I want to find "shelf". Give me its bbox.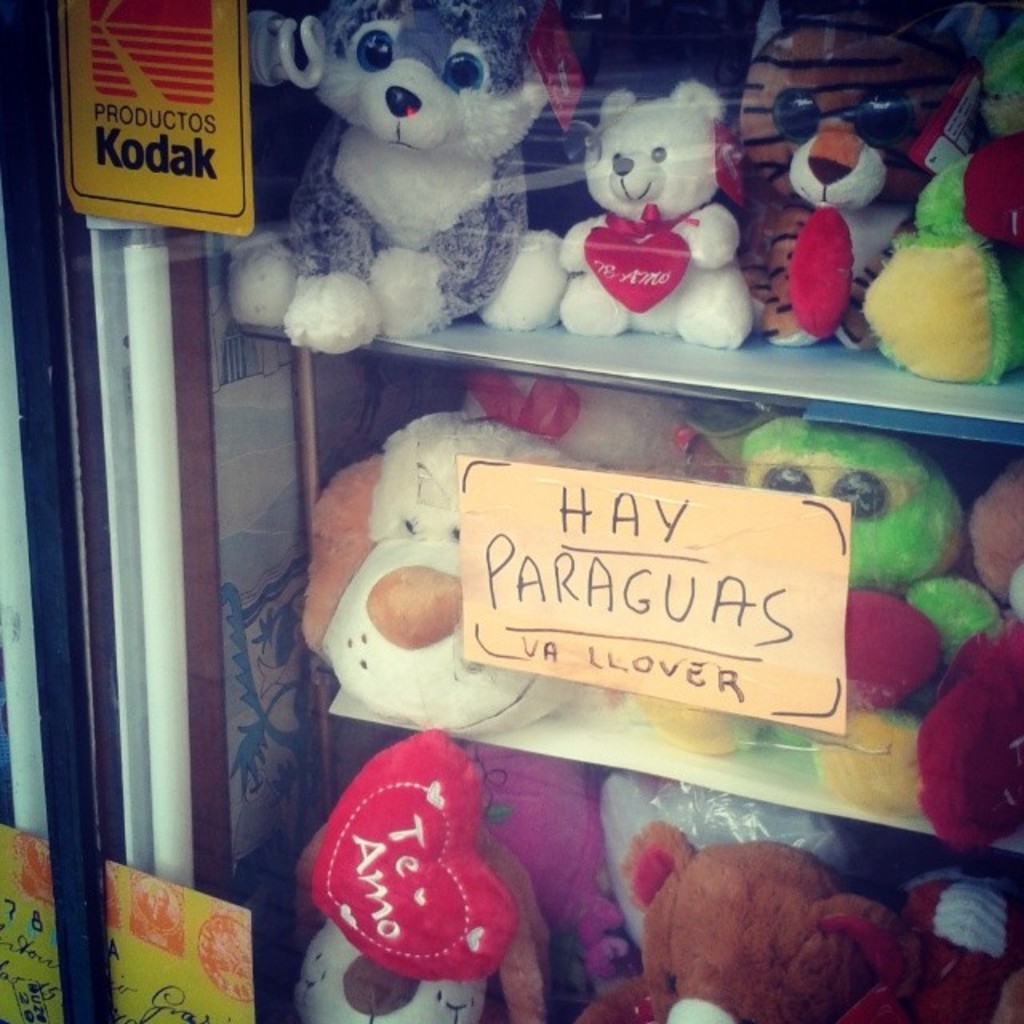
box=[11, 0, 1022, 1022].
